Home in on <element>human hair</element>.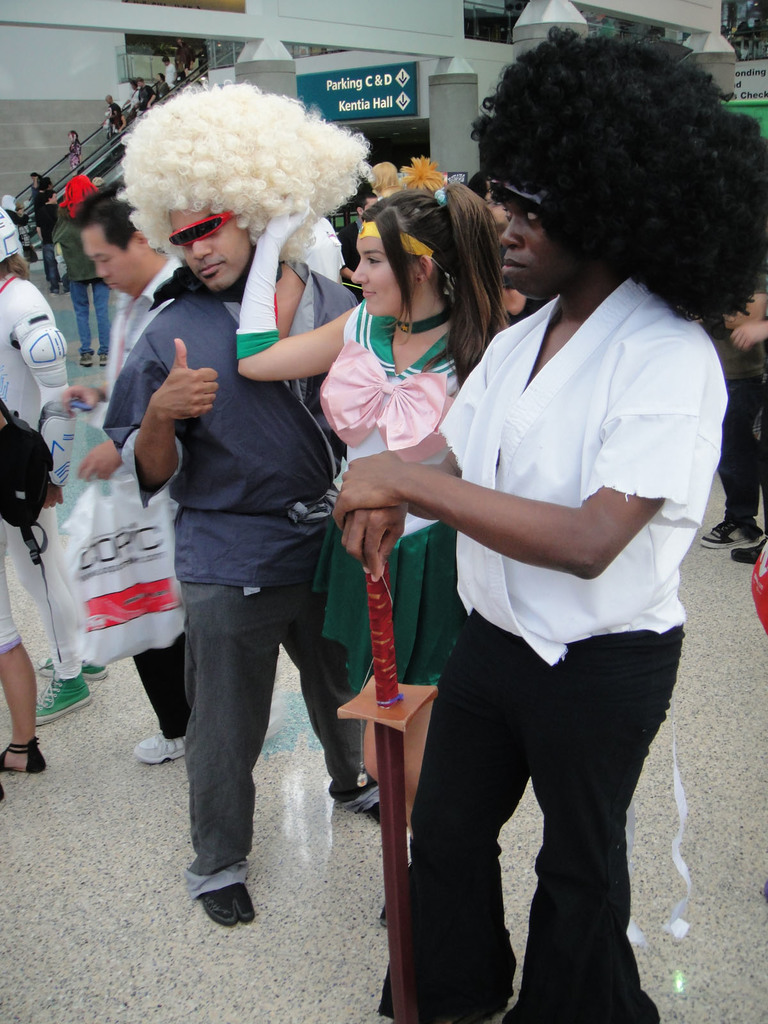
Homed in at <bbox>0, 253, 32, 287</bbox>.
